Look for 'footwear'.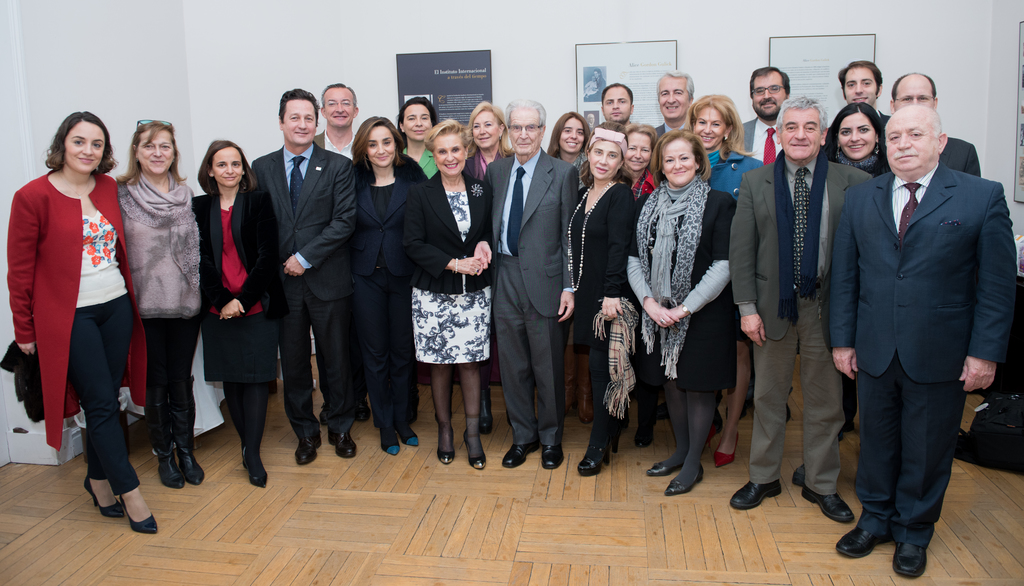
Found: <bbox>118, 492, 159, 533</bbox>.
